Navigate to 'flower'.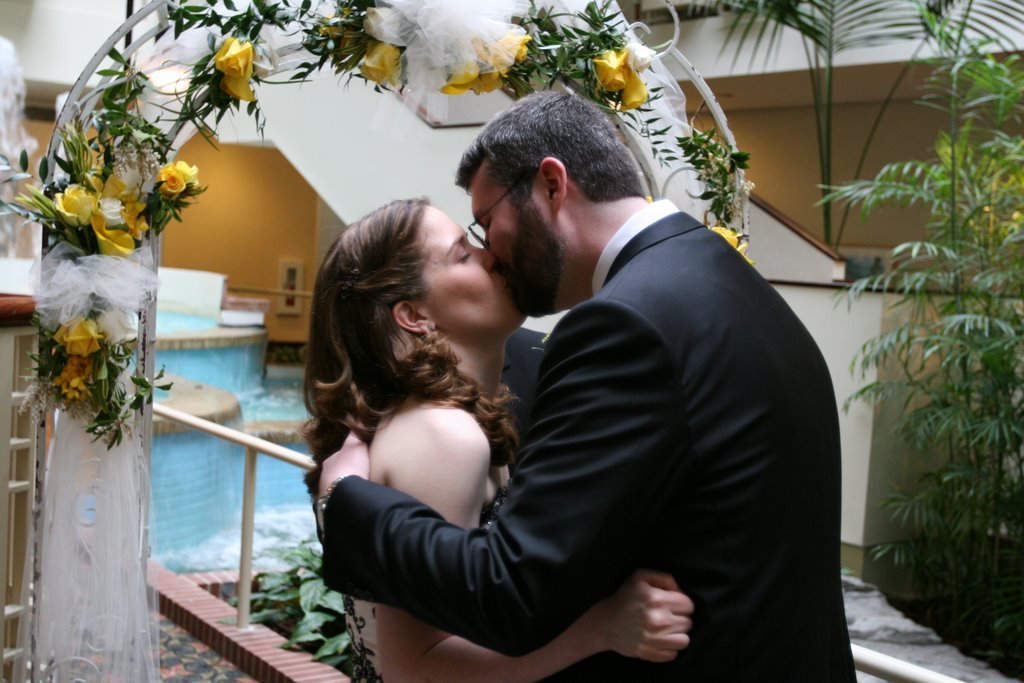
Navigation target: {"x1": 180, "y1": 37, "x2": 257, "y2": 110}.
